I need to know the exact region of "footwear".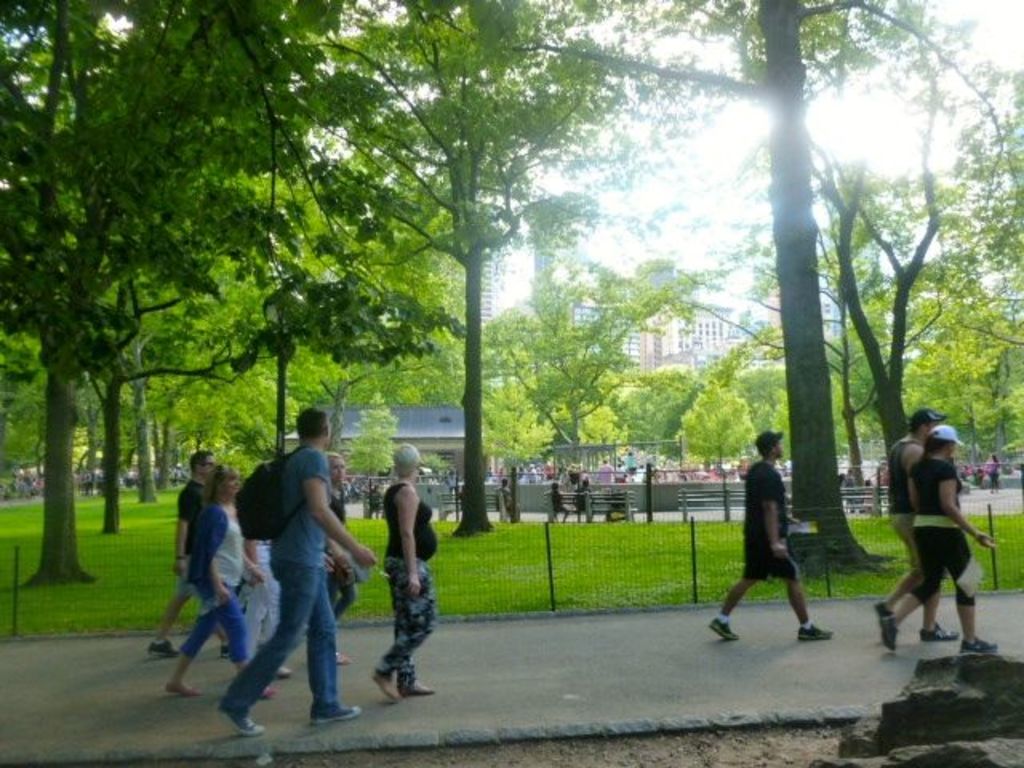
Region: [149, 642, 174, 661].
